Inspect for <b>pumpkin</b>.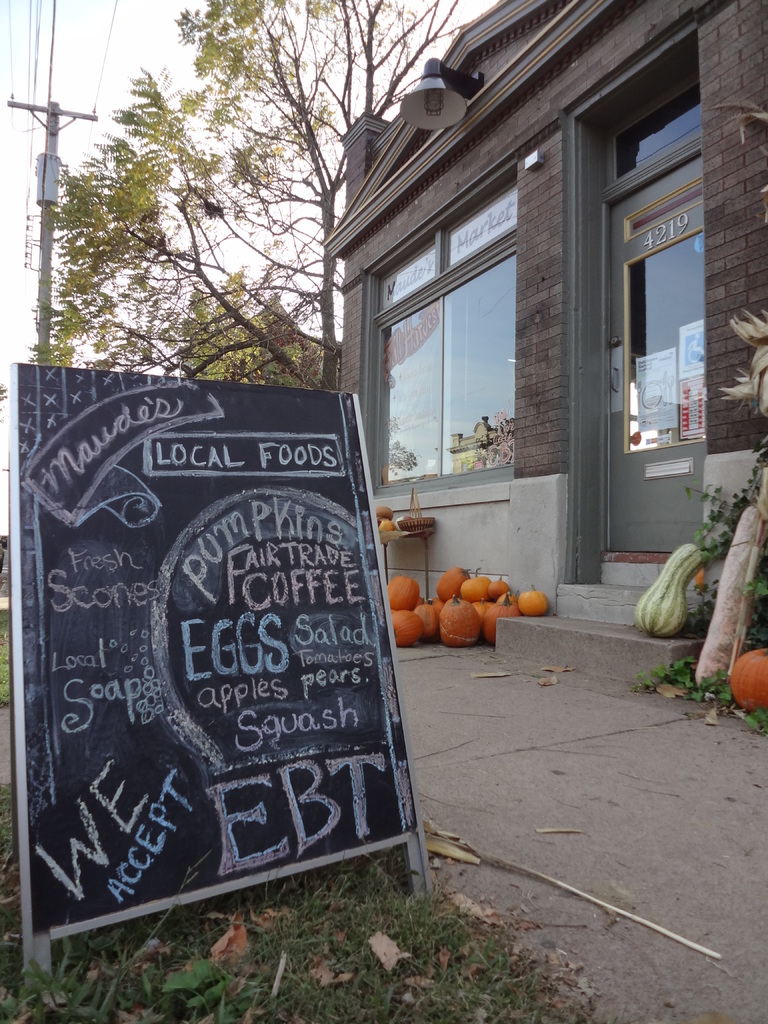
Inspection: x1=435 y1=591 x2=483 y2=644.
